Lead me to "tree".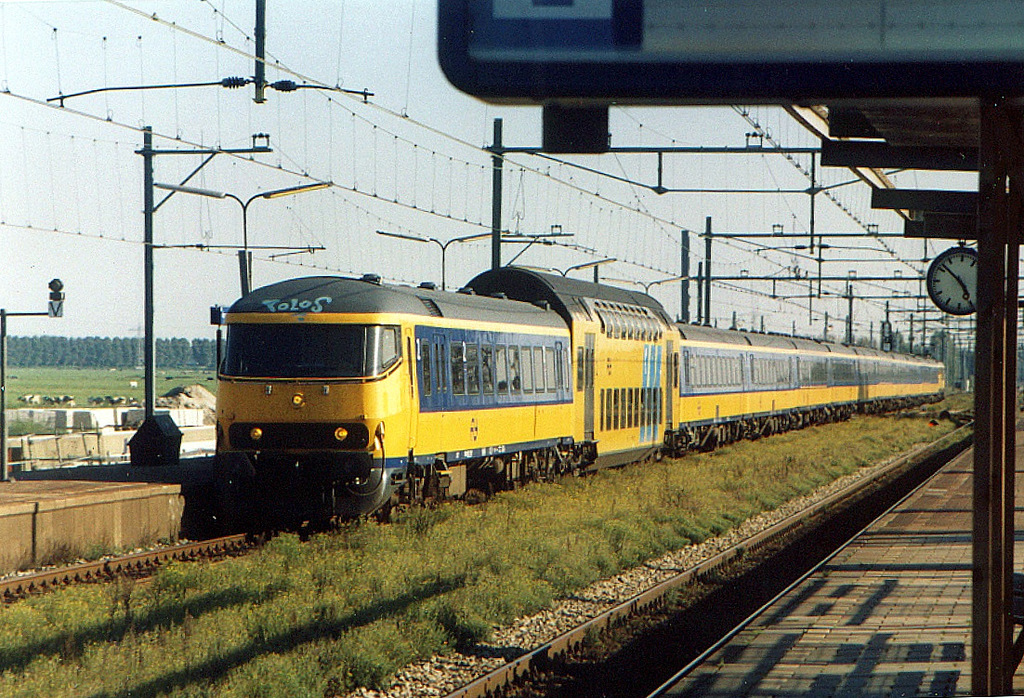
Lead to rect(7, 334, 222, 371).
